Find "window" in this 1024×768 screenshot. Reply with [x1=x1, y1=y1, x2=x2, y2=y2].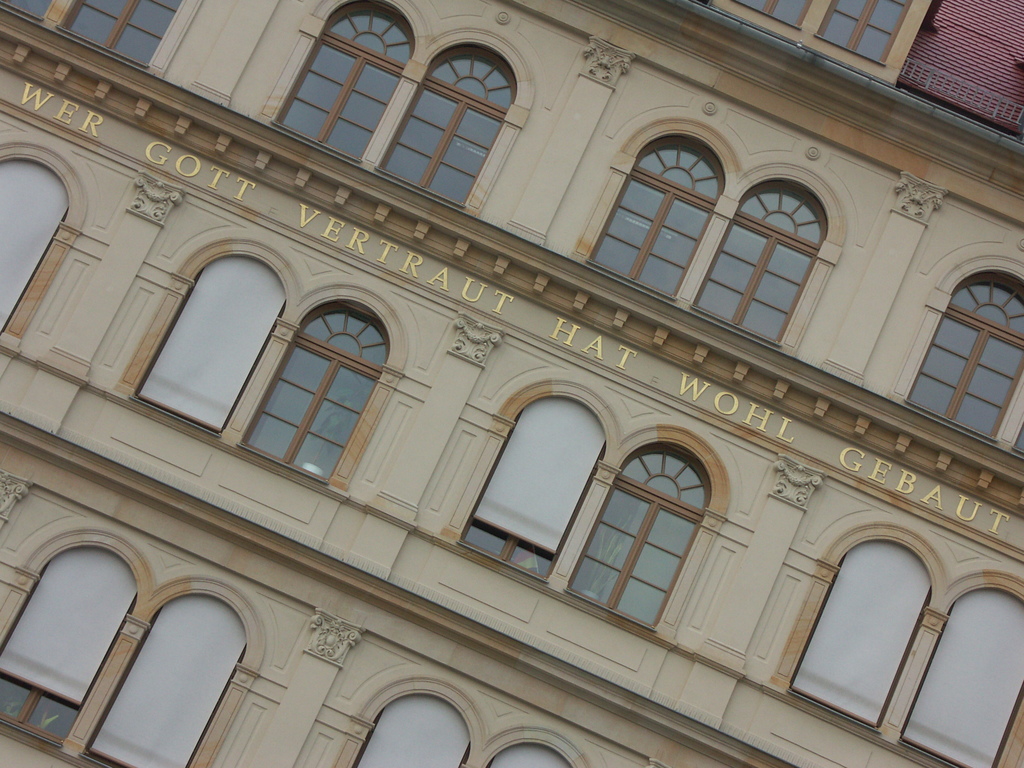
[x1=454, y1=398, x2=609, y2=583].
